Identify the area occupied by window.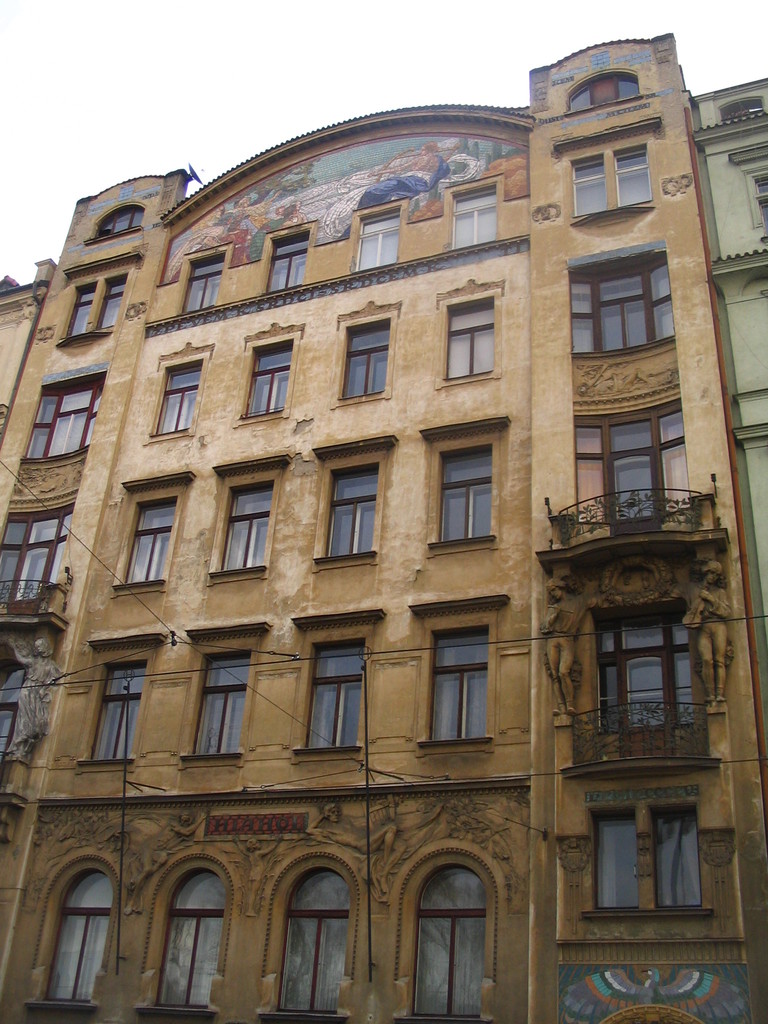
Area: box=[292, 603, 387, 769].
